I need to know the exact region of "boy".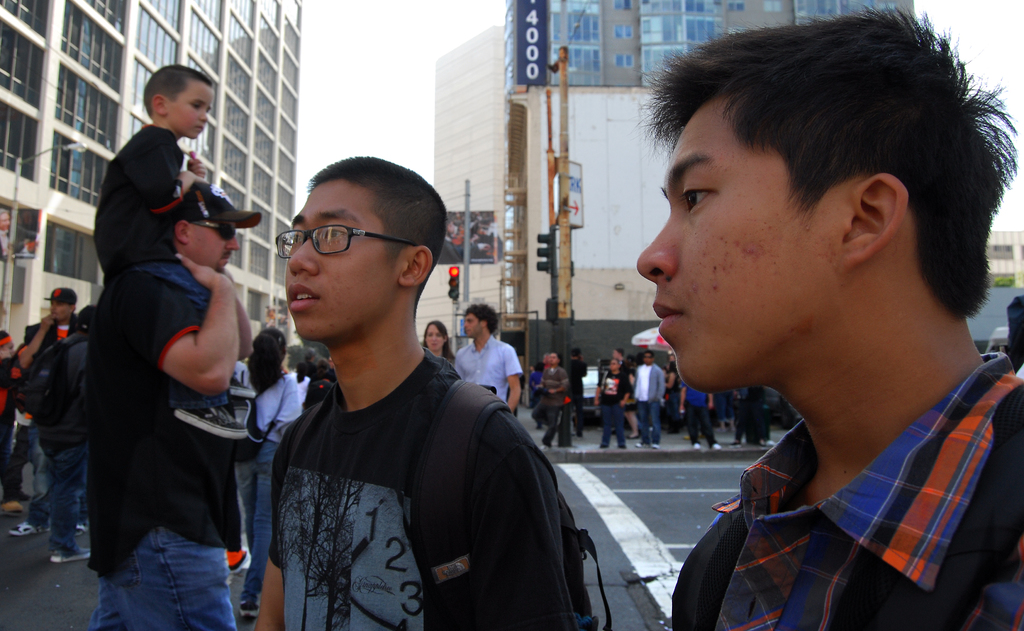
Region: [x1=637, y1=10, x2=1023, y2=630].
